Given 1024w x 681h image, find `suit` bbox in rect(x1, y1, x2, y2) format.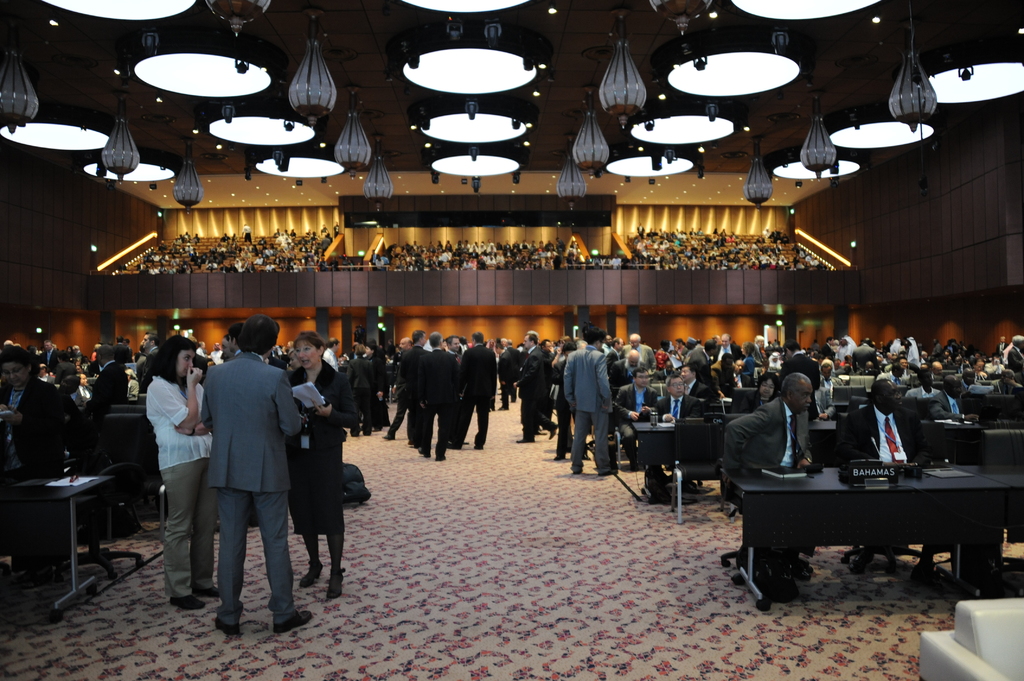
rect(646, 391, 700, 470).
